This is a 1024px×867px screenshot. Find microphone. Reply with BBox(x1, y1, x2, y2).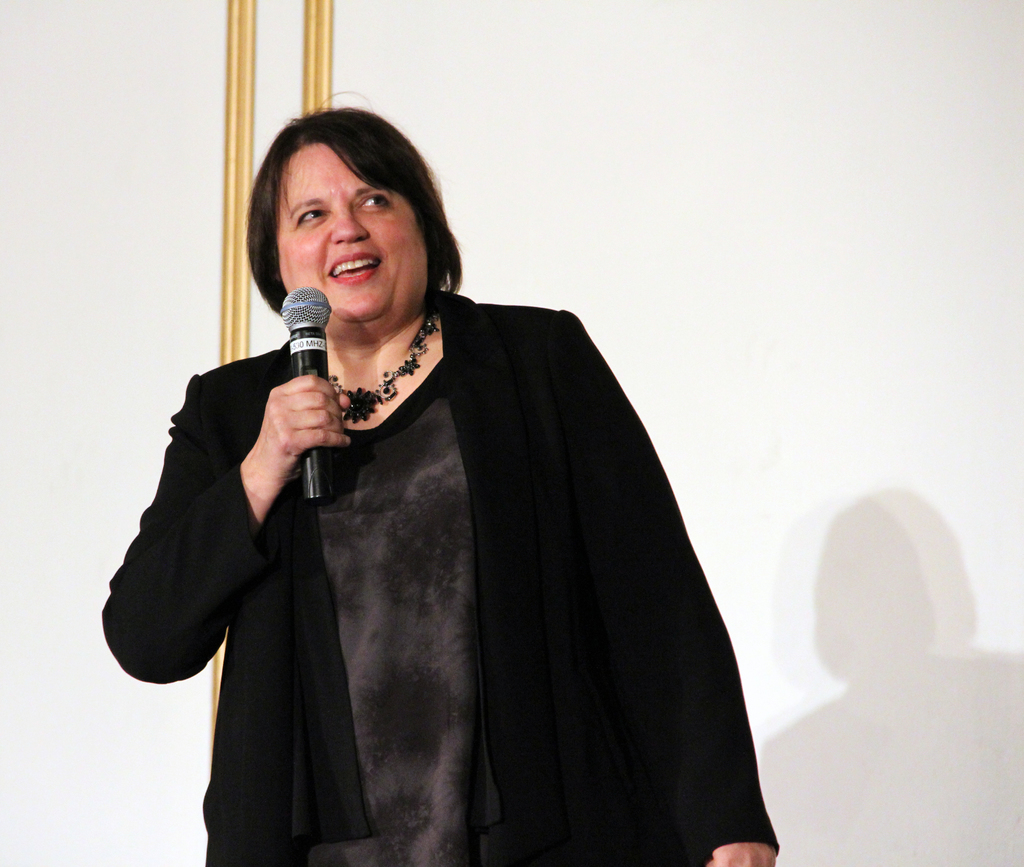
BBox(278, 284, 332, 504).
